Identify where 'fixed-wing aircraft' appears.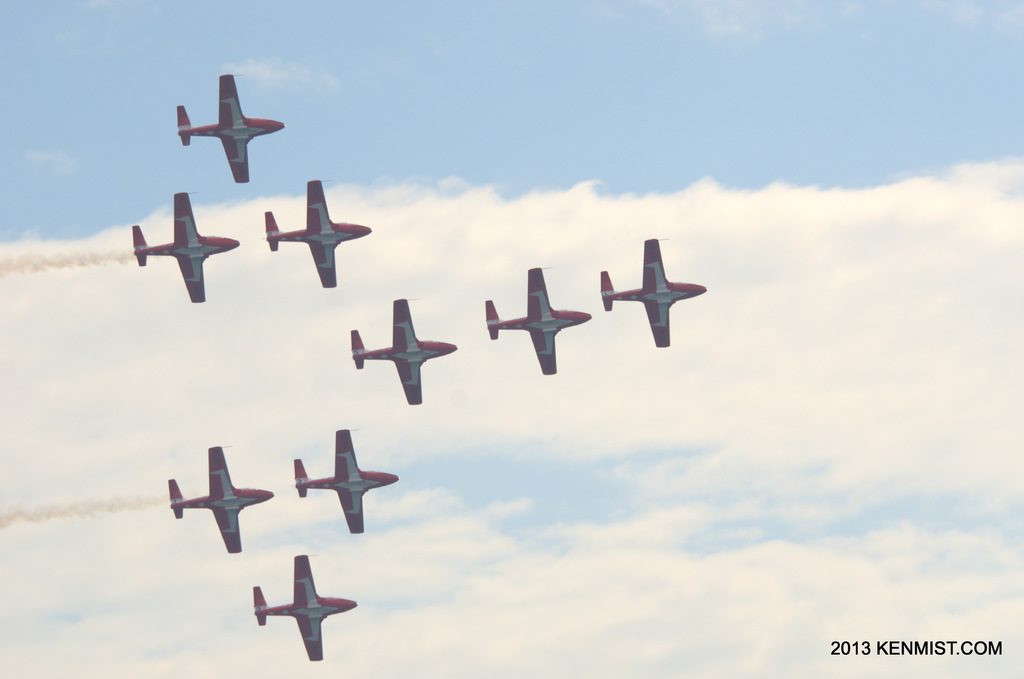
Appears at rect(261, 179, 372, 289).
